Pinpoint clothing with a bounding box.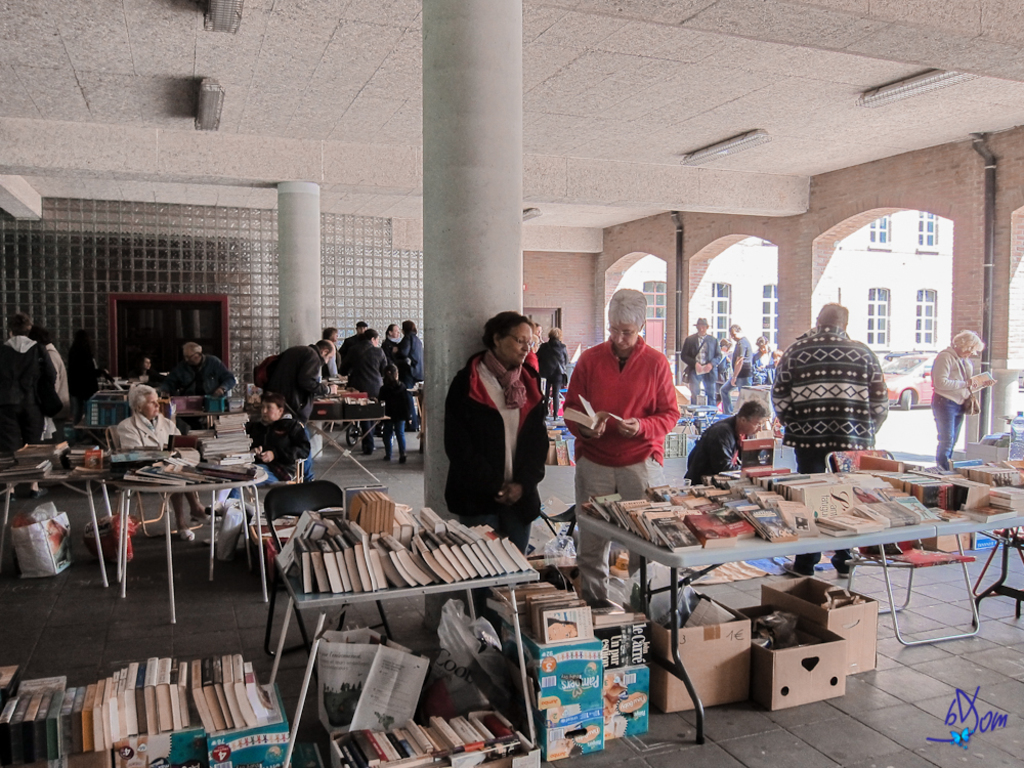
<box>681,417,750,487</box>.
